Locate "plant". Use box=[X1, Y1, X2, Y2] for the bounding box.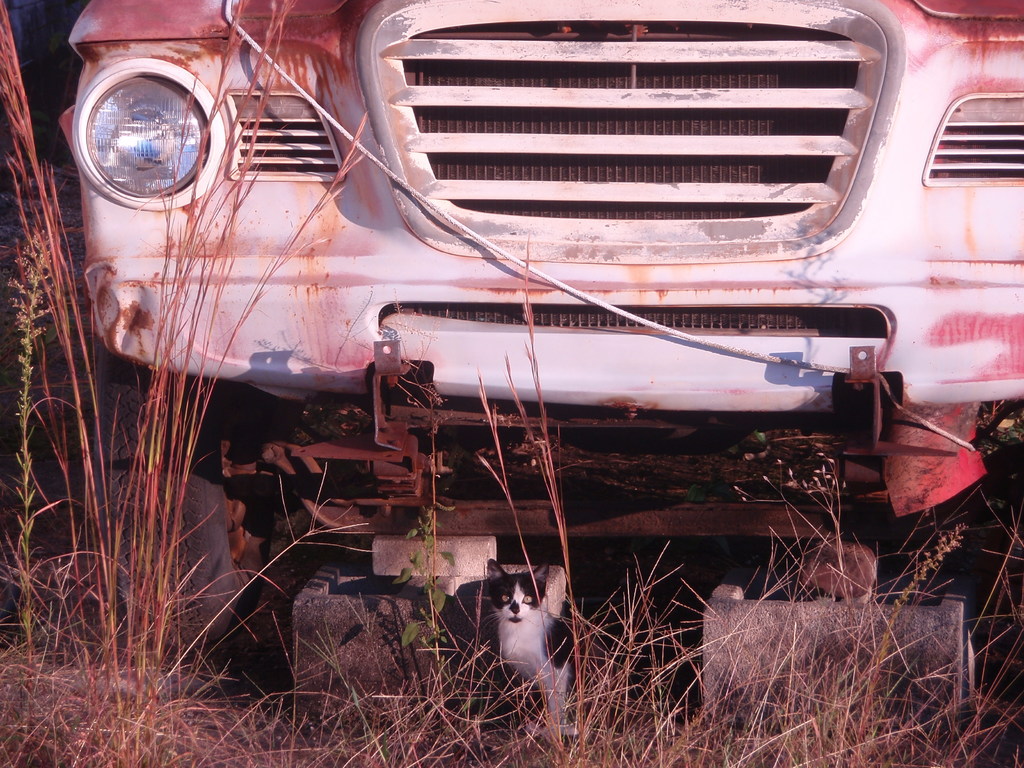
box=[468, 230, 620, 765].
